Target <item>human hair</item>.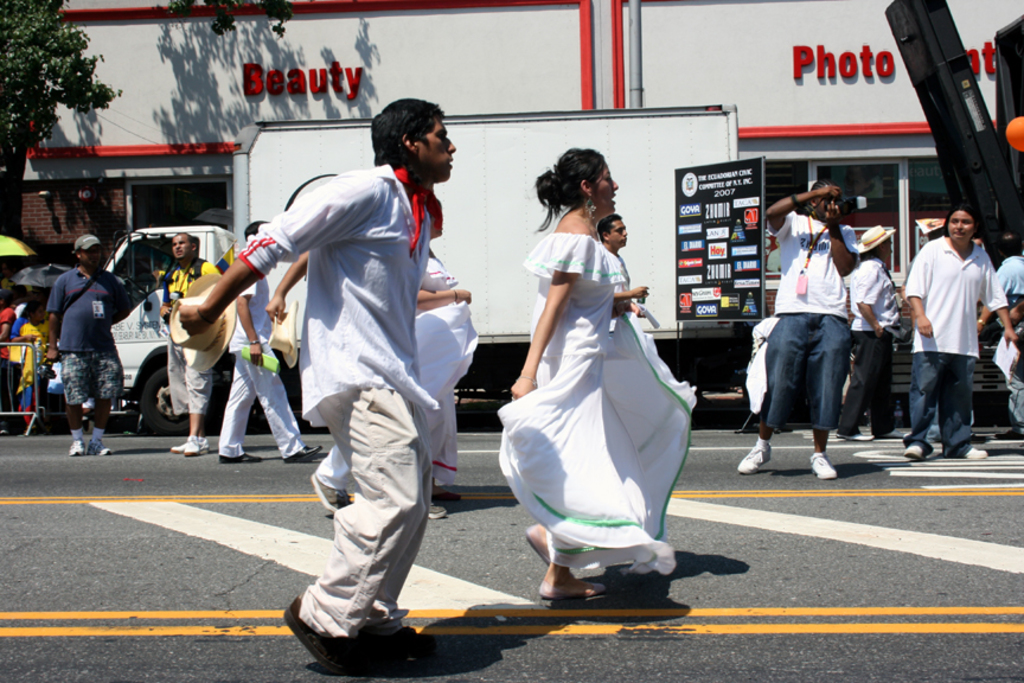
Target region: <region>174, 230, 193, 249</region>.
